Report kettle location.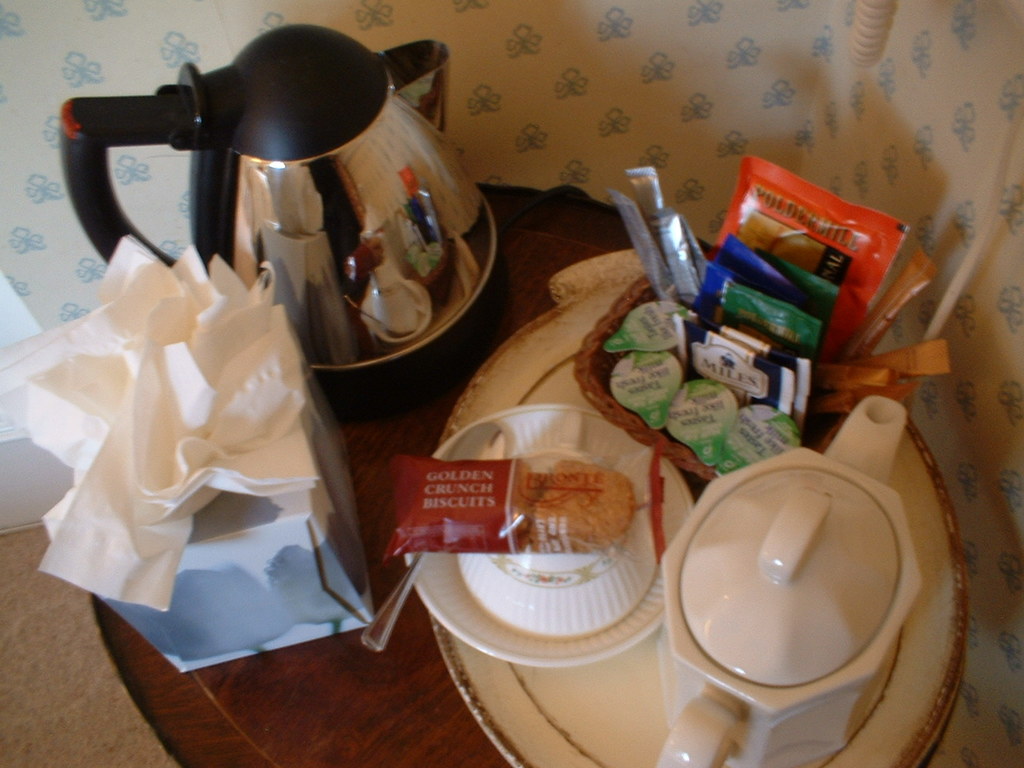
Report: rect(657, 392, 925, 767).
